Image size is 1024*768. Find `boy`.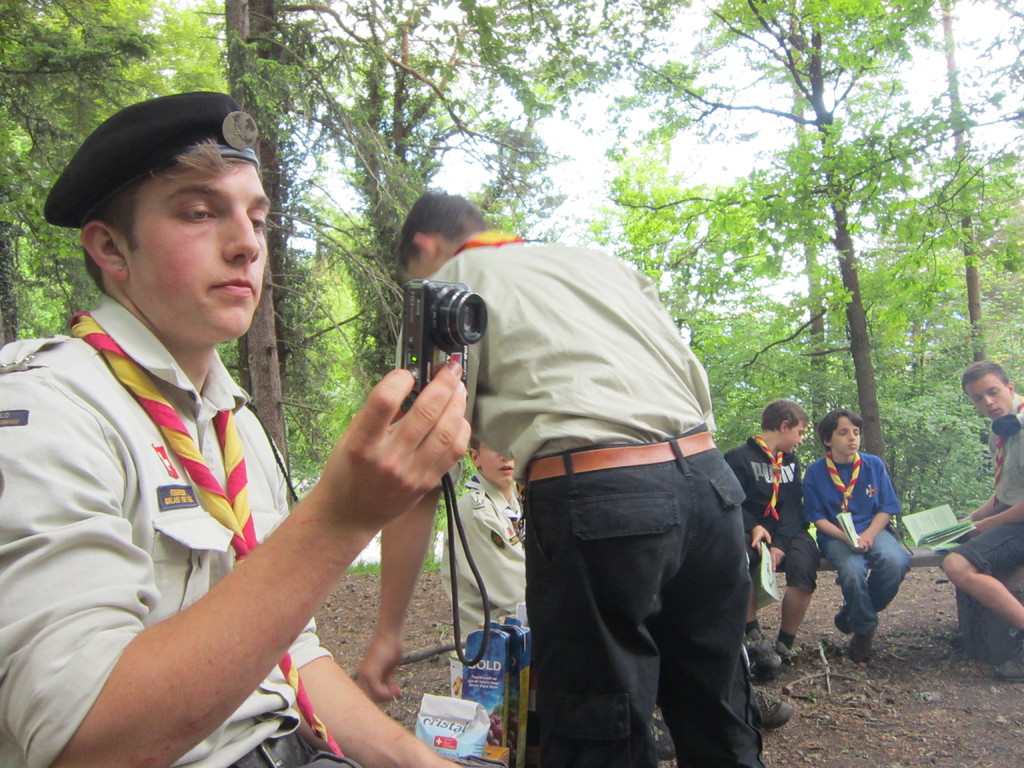
940/360/1023/682.
